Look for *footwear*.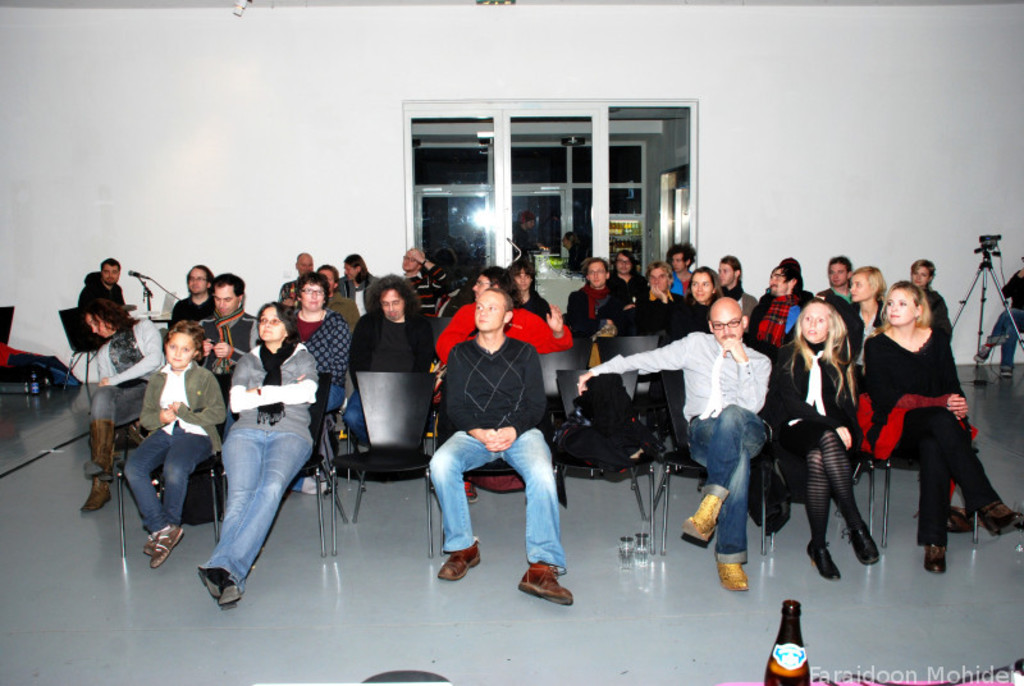
Found: 809:541:840:581.
